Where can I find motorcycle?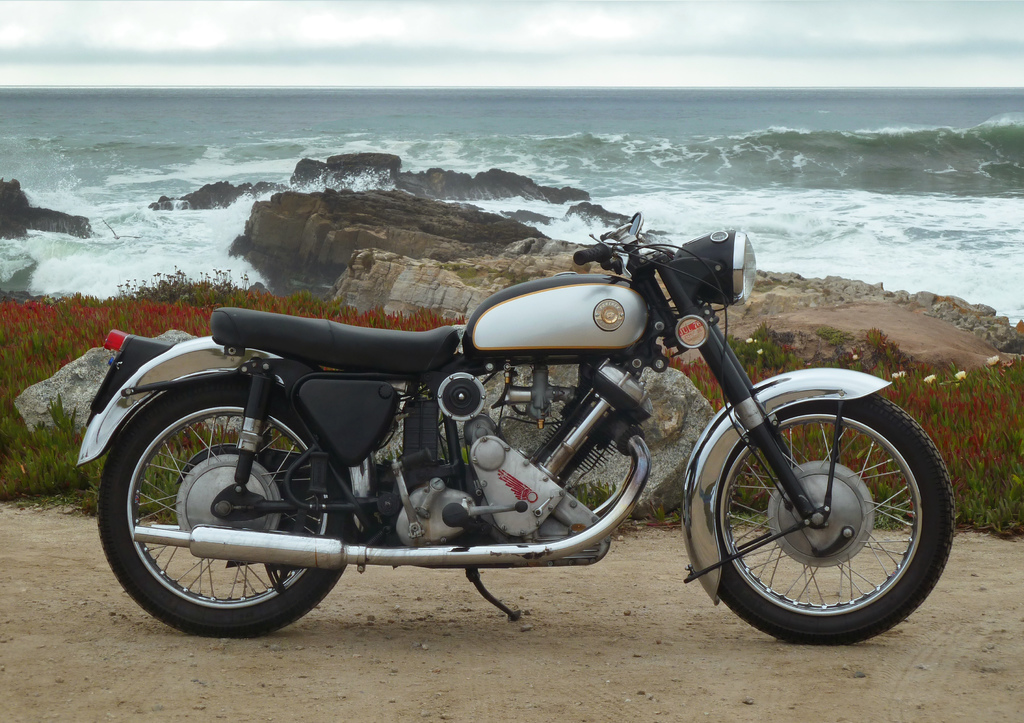
You can find it at crop(60, 192, 949, 667).
